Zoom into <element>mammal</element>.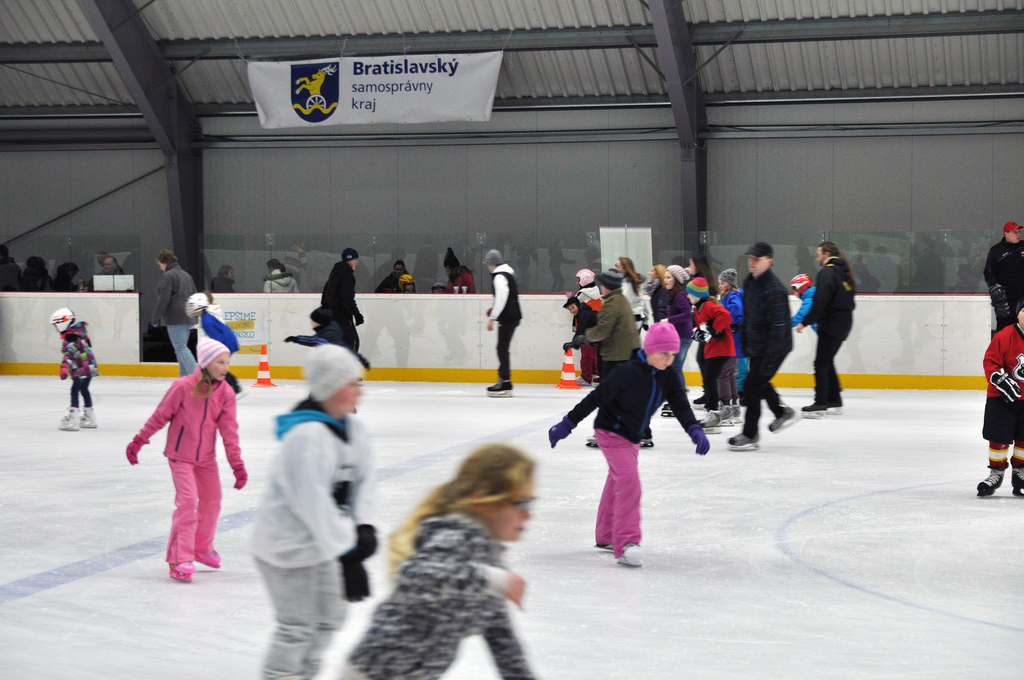
Zoom target: [left=438, top=243, right=476, bottom=295].
